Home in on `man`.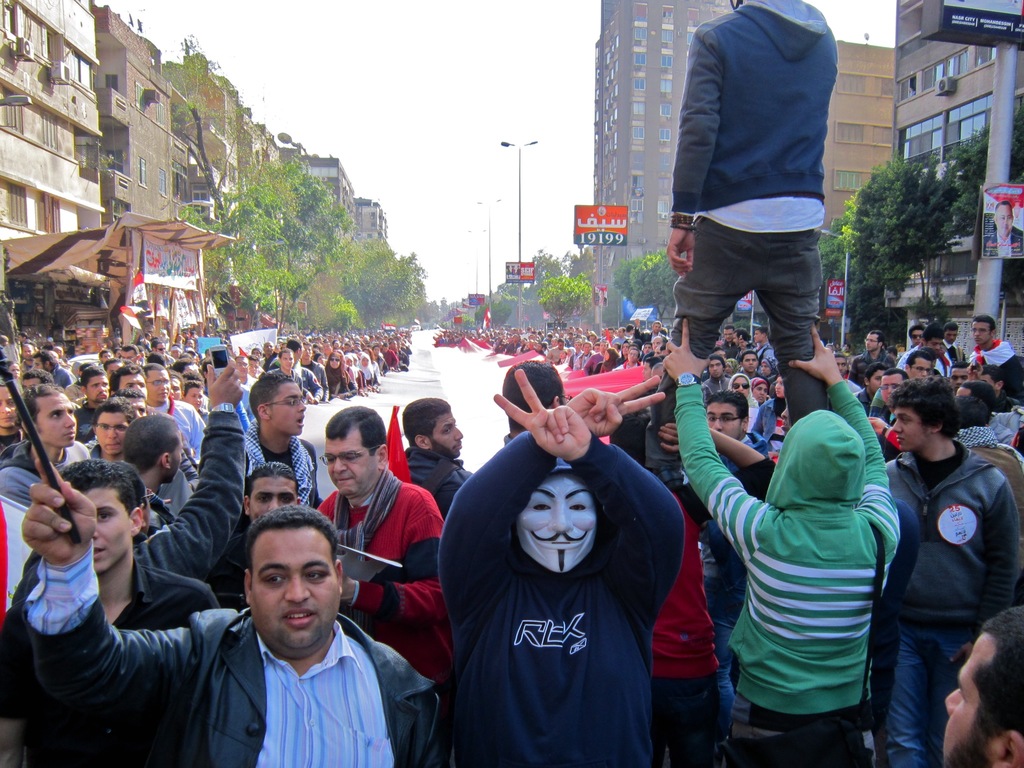
Homed in at Rect(0, 385, 92, 507).
